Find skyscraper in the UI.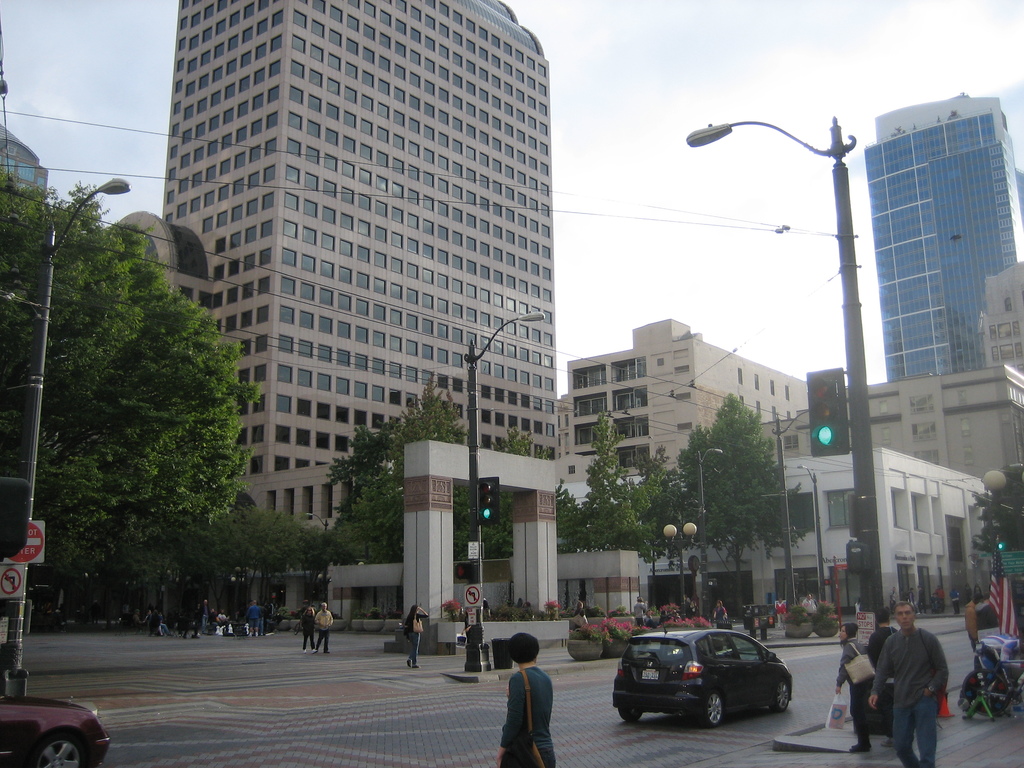
UI element at box=[861, 80, 1023, 379].
